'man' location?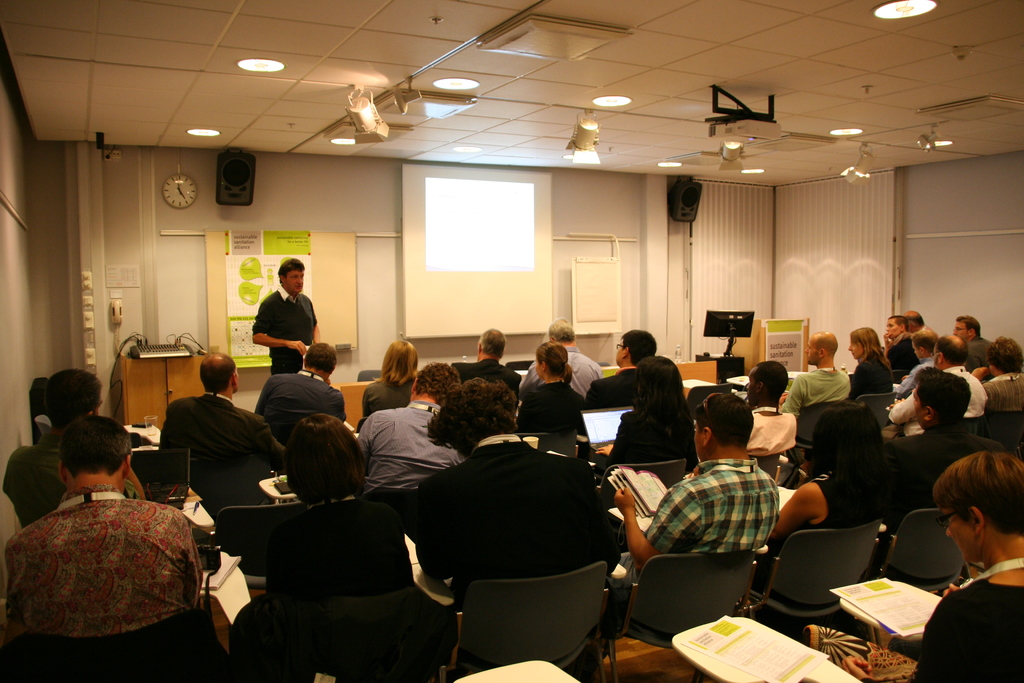
(614,395,779,588)
